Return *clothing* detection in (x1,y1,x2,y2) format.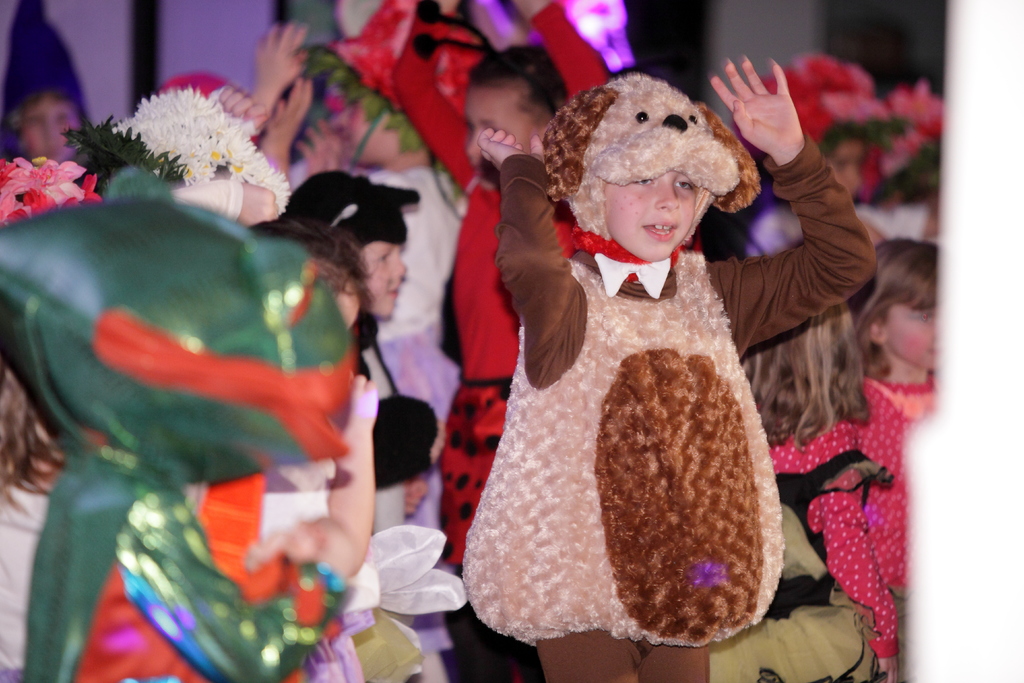
(845,360,936,682).
